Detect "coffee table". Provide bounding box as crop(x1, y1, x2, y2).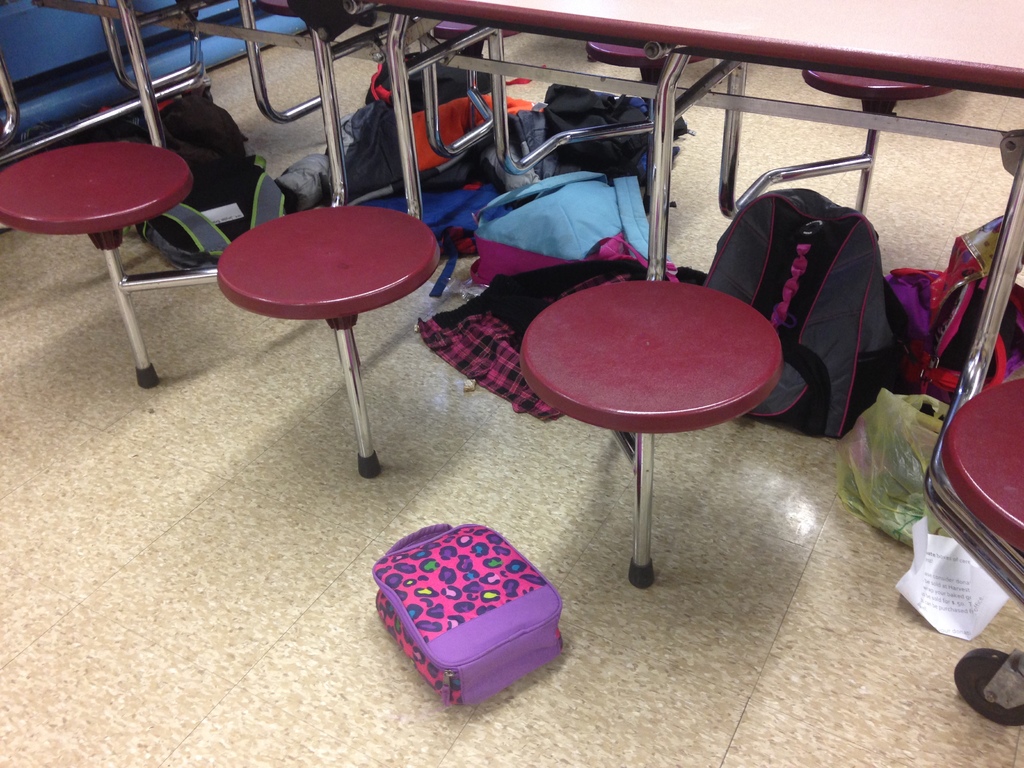
crop(938, 374, 1023, 710).
